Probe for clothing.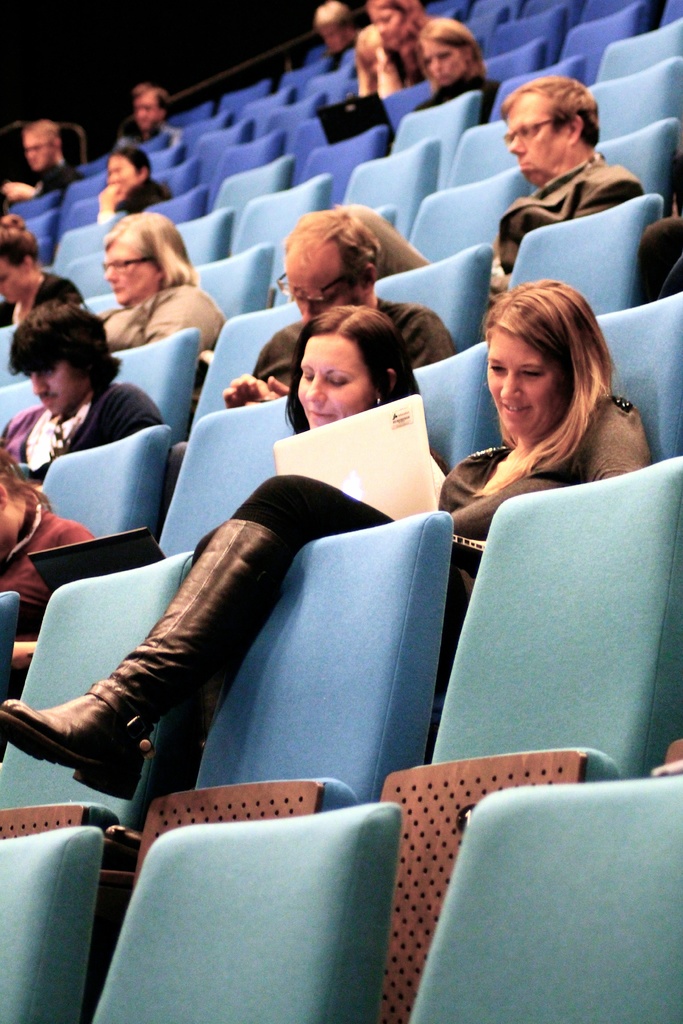
Probe result: 106:179:174:214.
